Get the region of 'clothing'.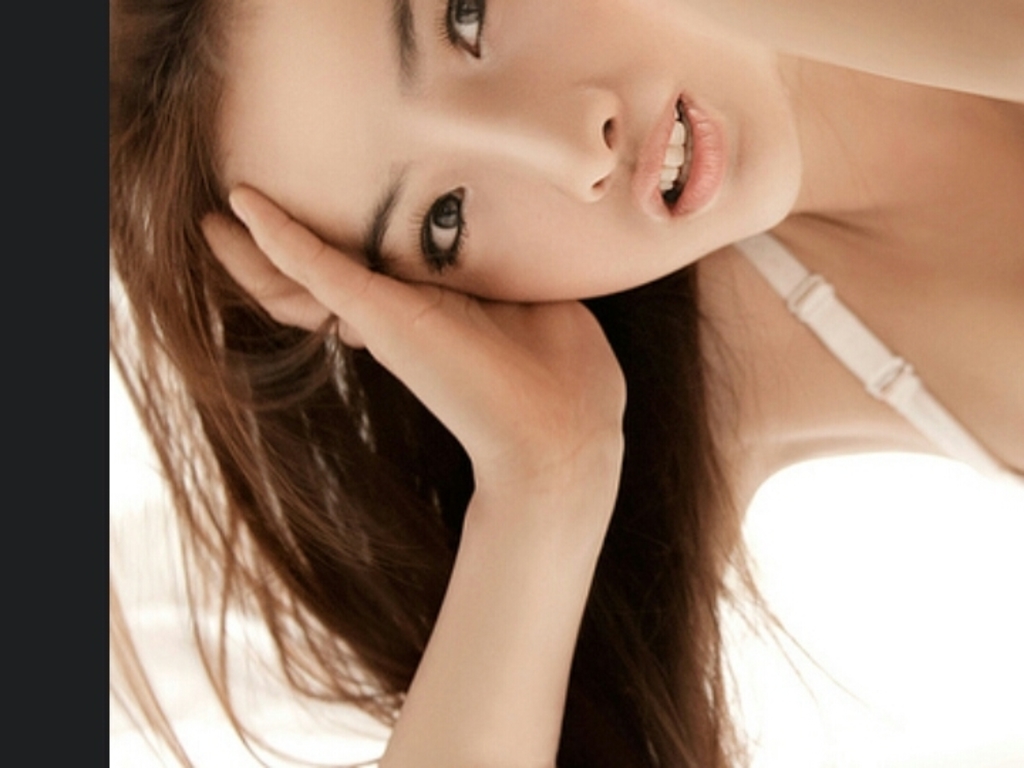
732, 230, 1023, 478.
